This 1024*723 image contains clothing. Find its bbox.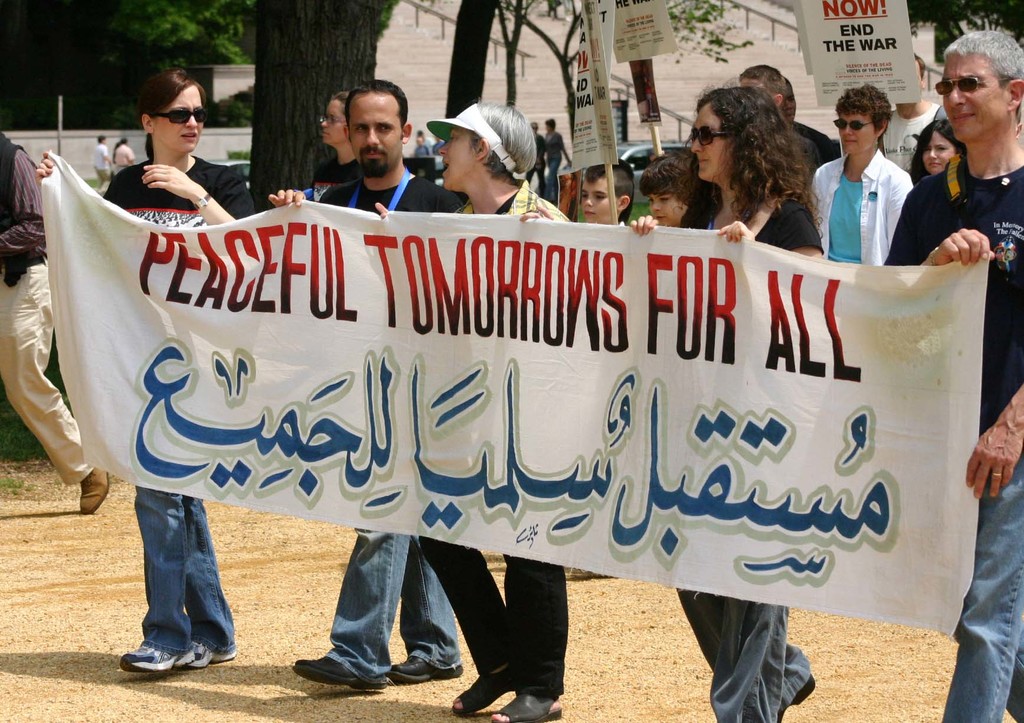
{"x1": 883, "y1": 93, "x2": 941, "y2": 180}.
